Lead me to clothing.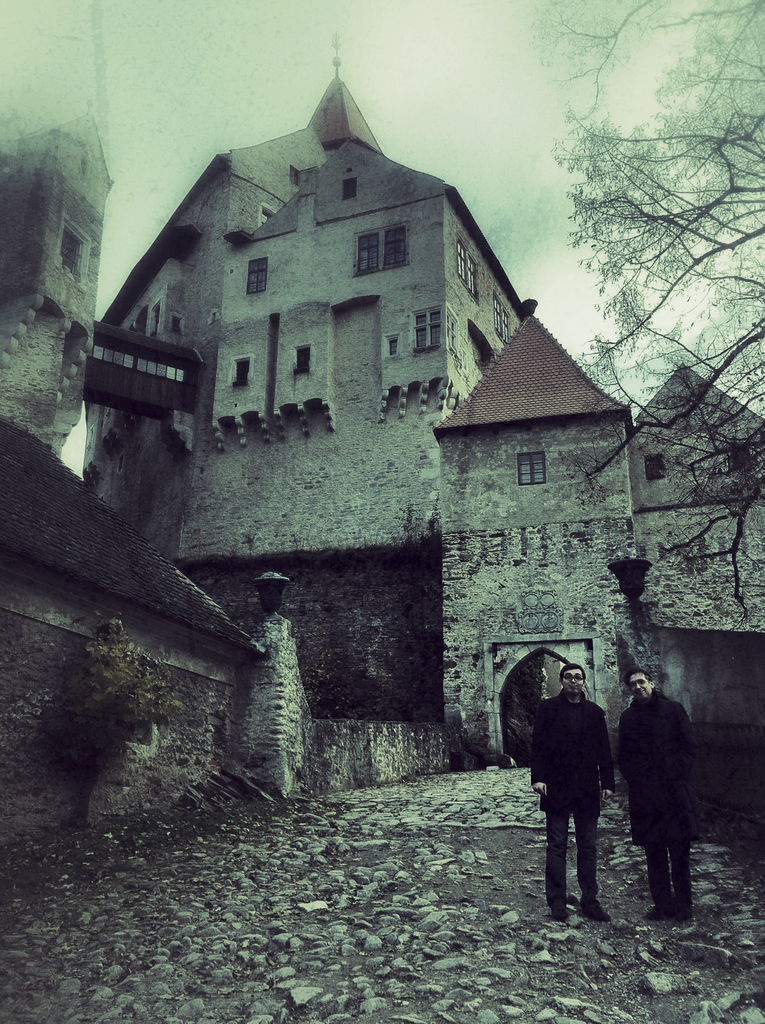
Lead to (535,655,626,899).
